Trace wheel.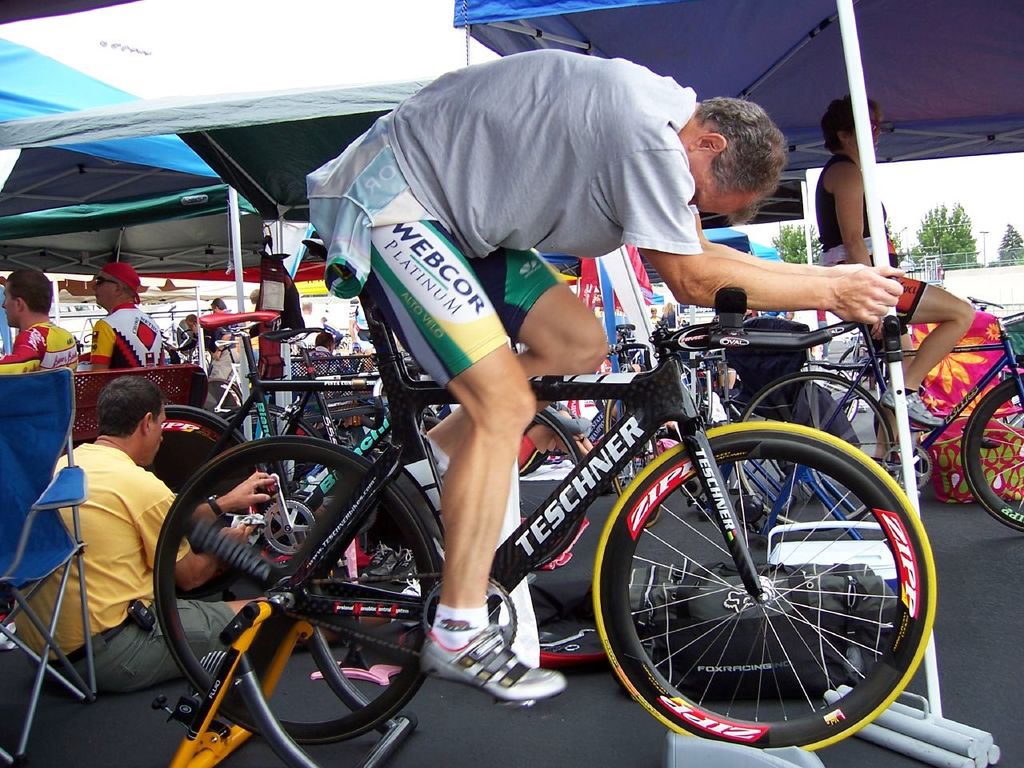
Traced to 514/400/594/582.
